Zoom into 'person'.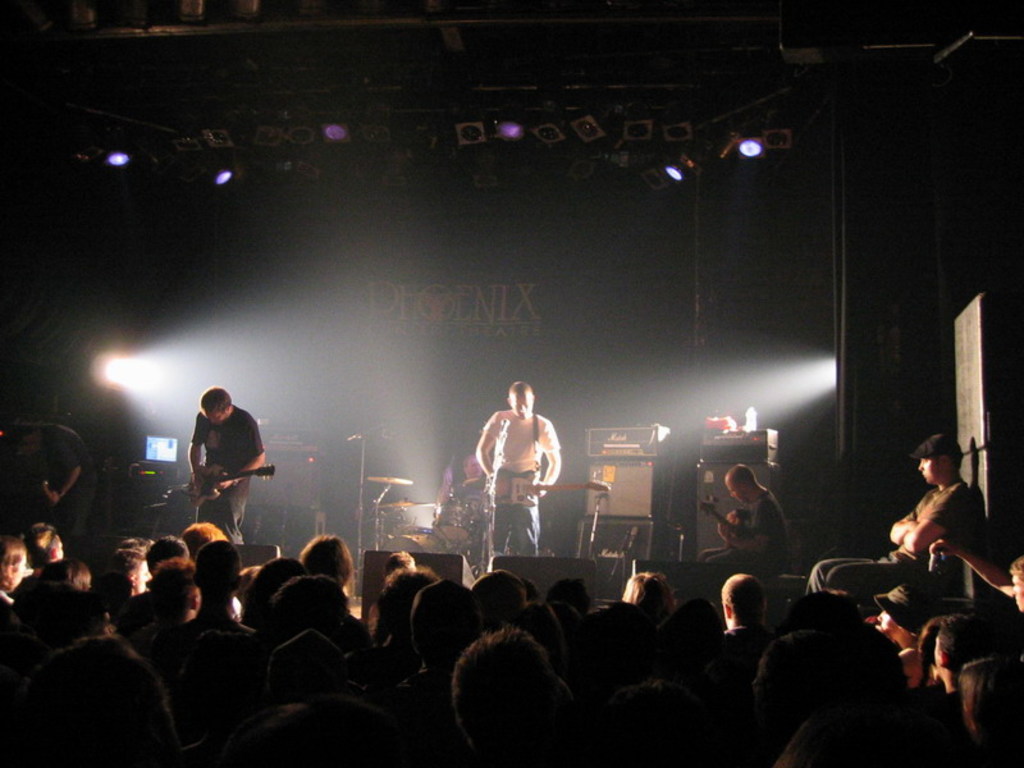
Zoom target: [187,388,268,544].
